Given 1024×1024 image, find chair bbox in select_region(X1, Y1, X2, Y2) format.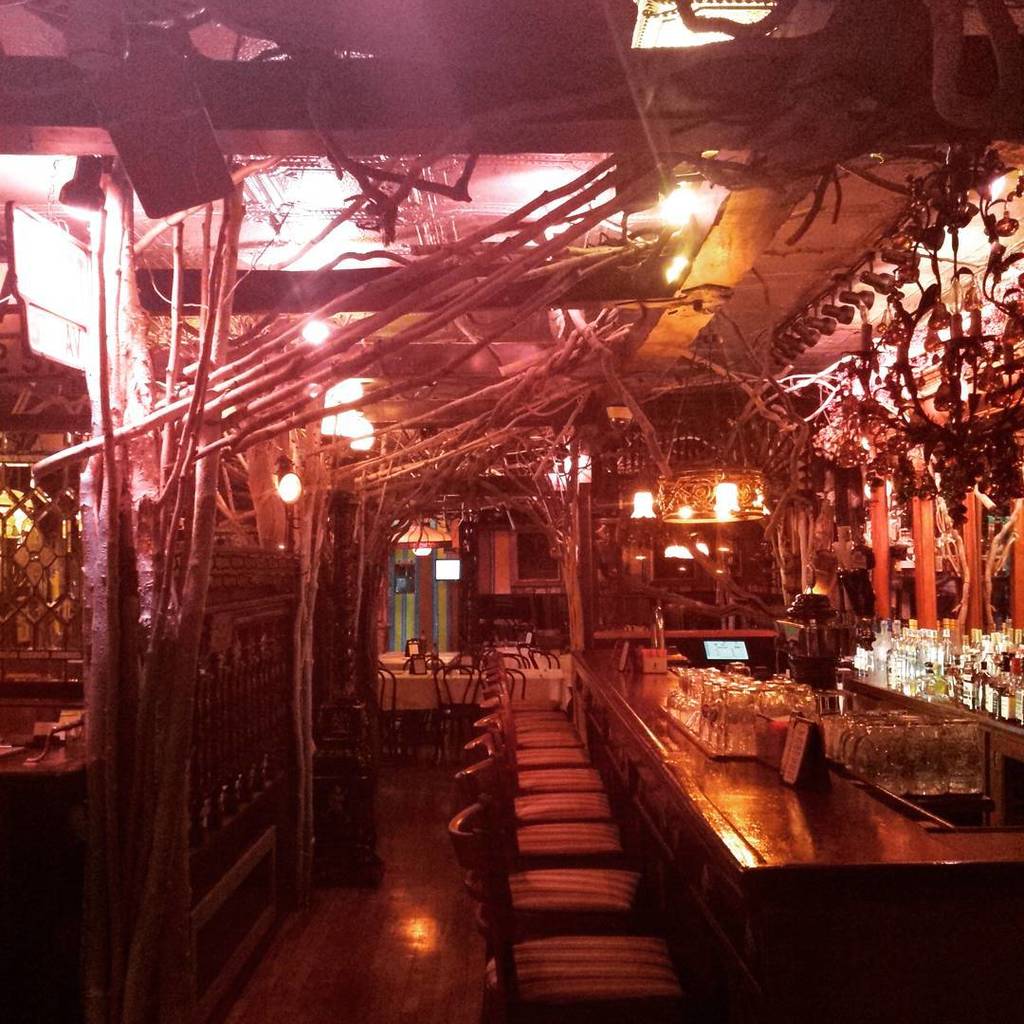
select_region(453, 647, 489, 673).
